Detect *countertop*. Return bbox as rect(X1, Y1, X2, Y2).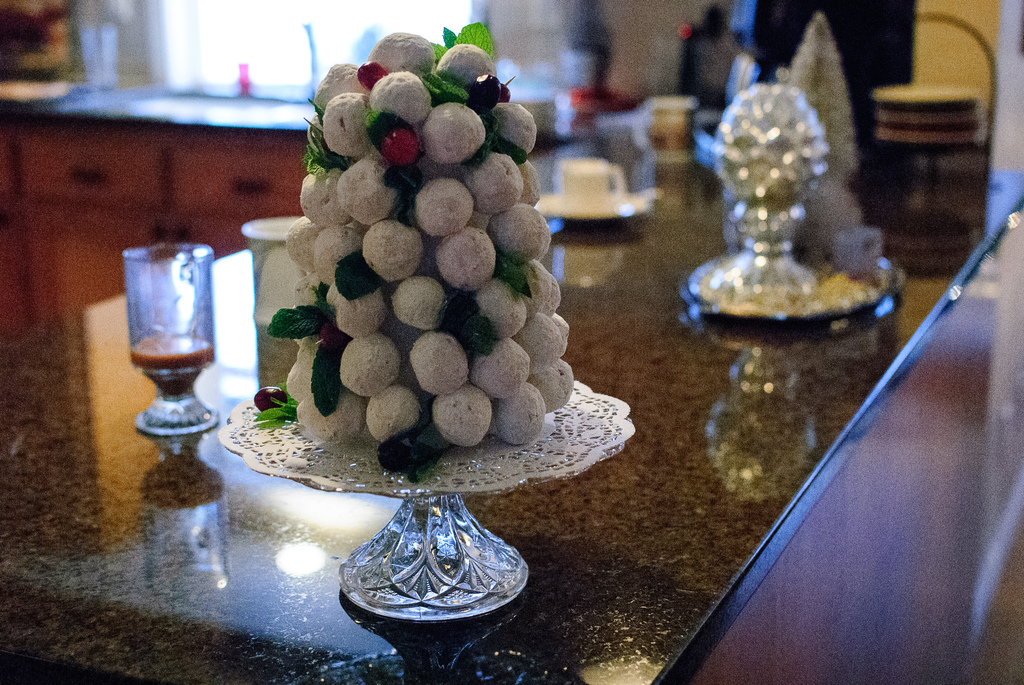
rect(0, 67, 324, 340).
